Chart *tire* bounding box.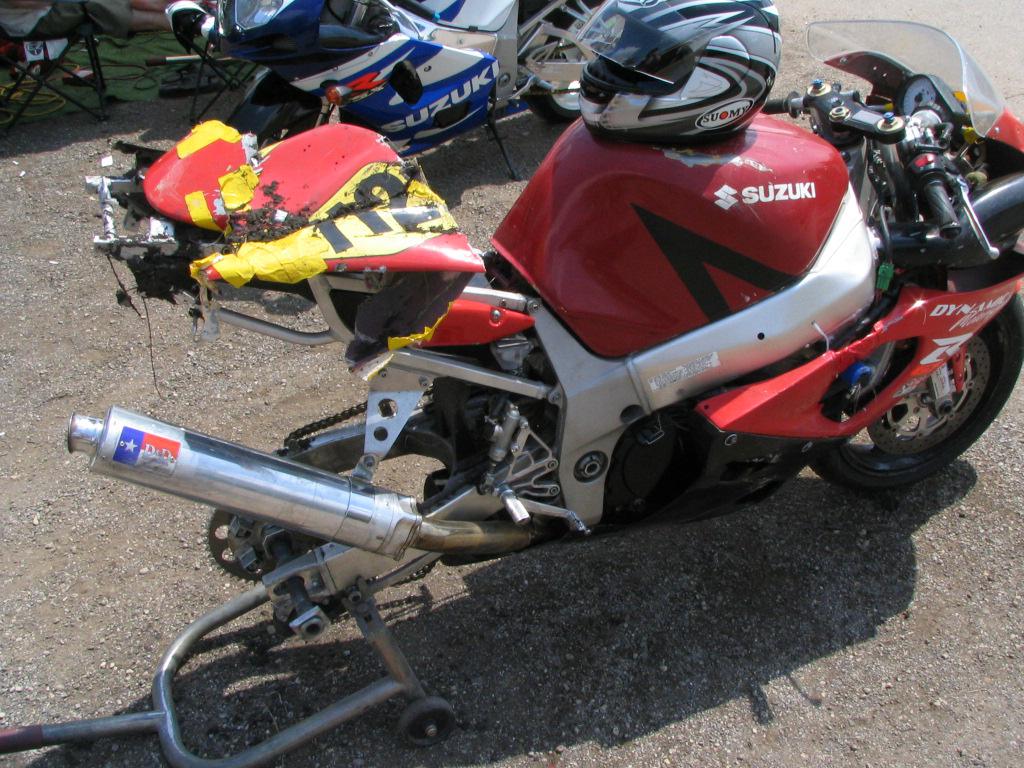
Charted: [left=514, top=0, right=630, bottom=120].
